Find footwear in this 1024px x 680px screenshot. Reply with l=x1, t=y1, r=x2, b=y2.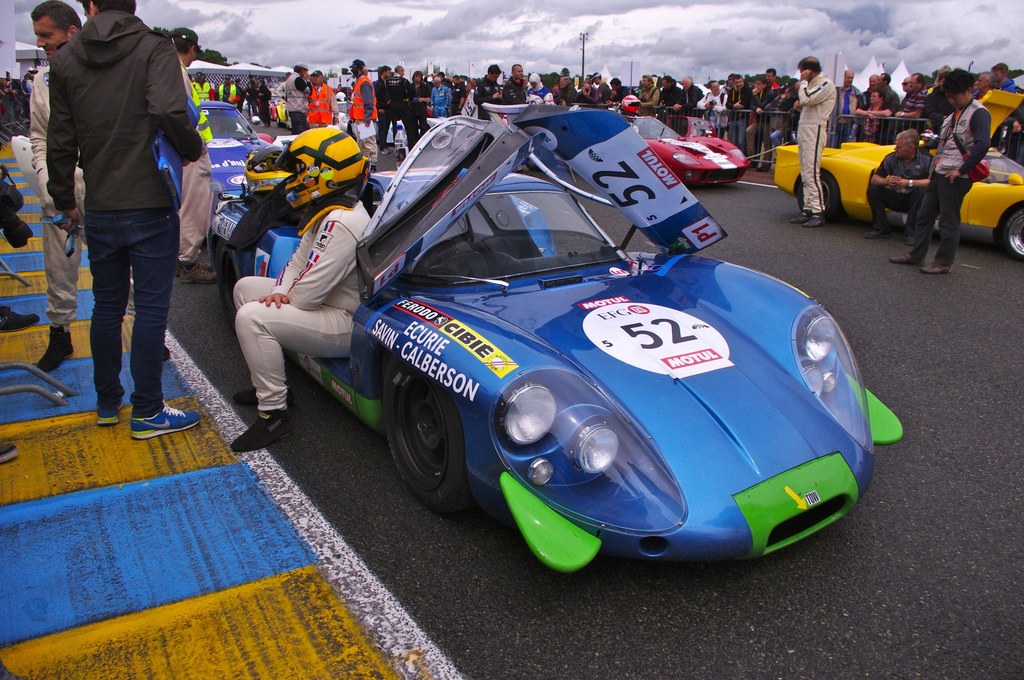
l=758, t=165, r=769, b=170.
